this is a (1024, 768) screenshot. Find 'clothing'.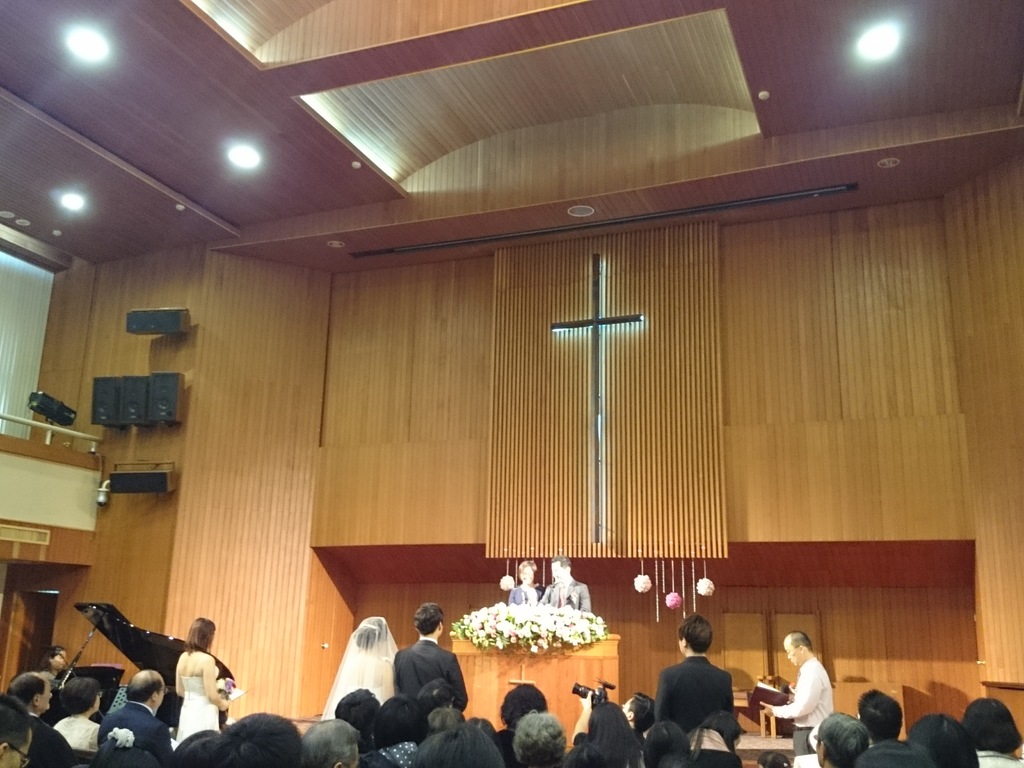
Bounding box: 353:737:420:767.
